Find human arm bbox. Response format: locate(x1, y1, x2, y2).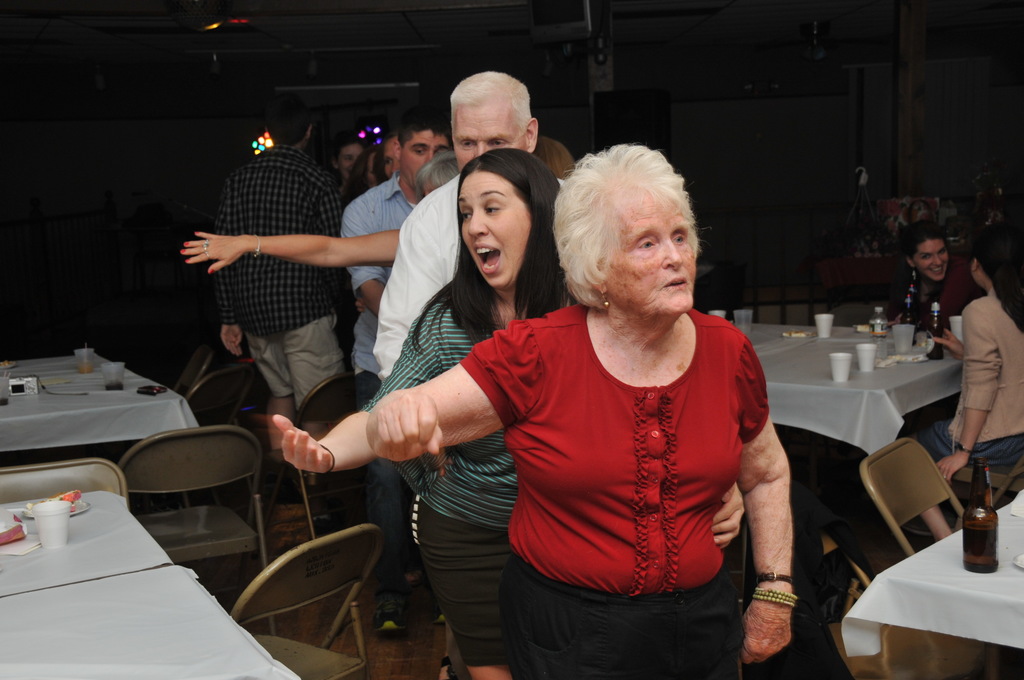
locate(545, 143, 579, 186).
